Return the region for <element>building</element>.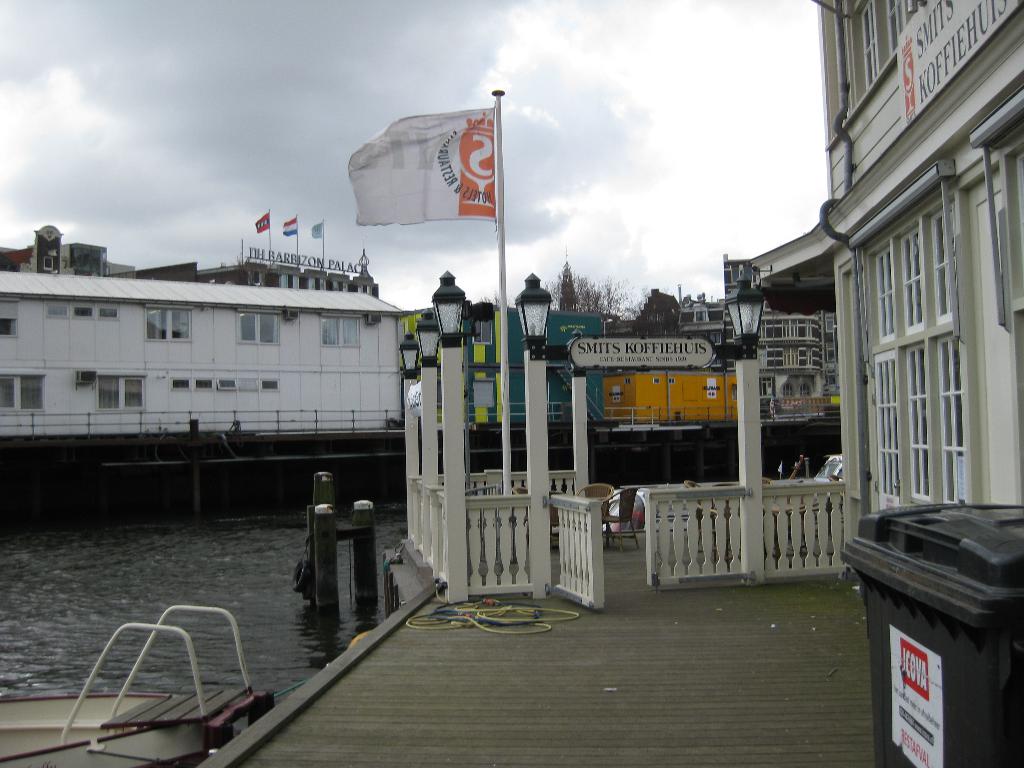
[x1=720, y1=0, x2=1023, y2=513].
